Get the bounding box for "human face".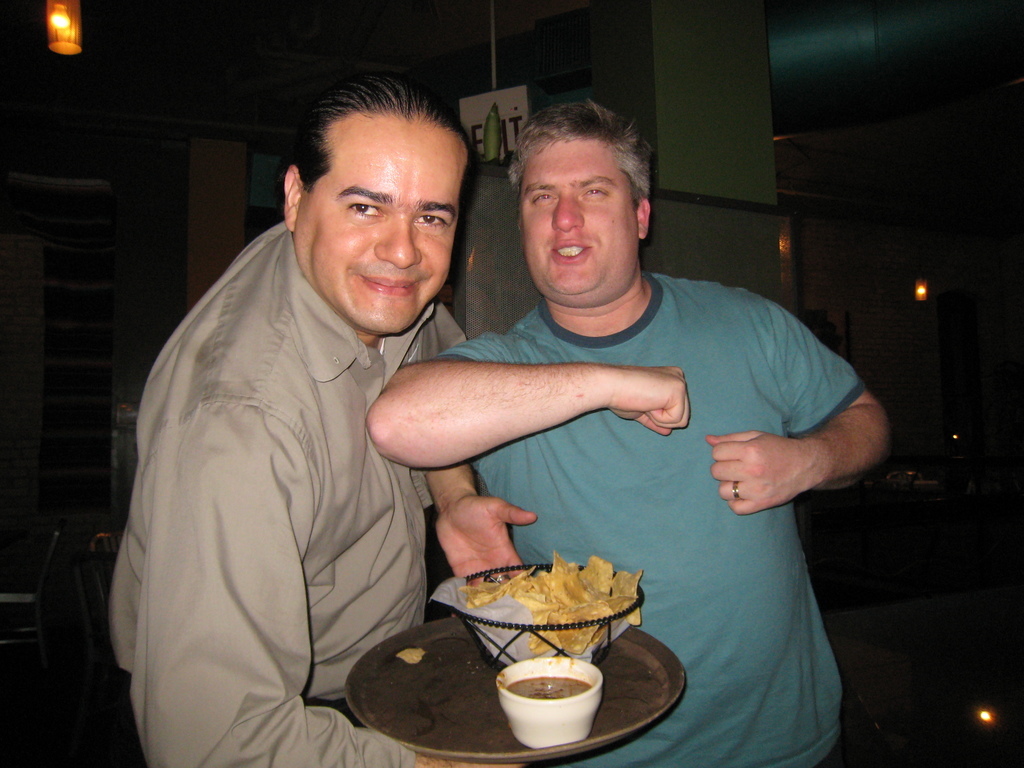
x1=296 y1=106 x2=468 y2=335.
